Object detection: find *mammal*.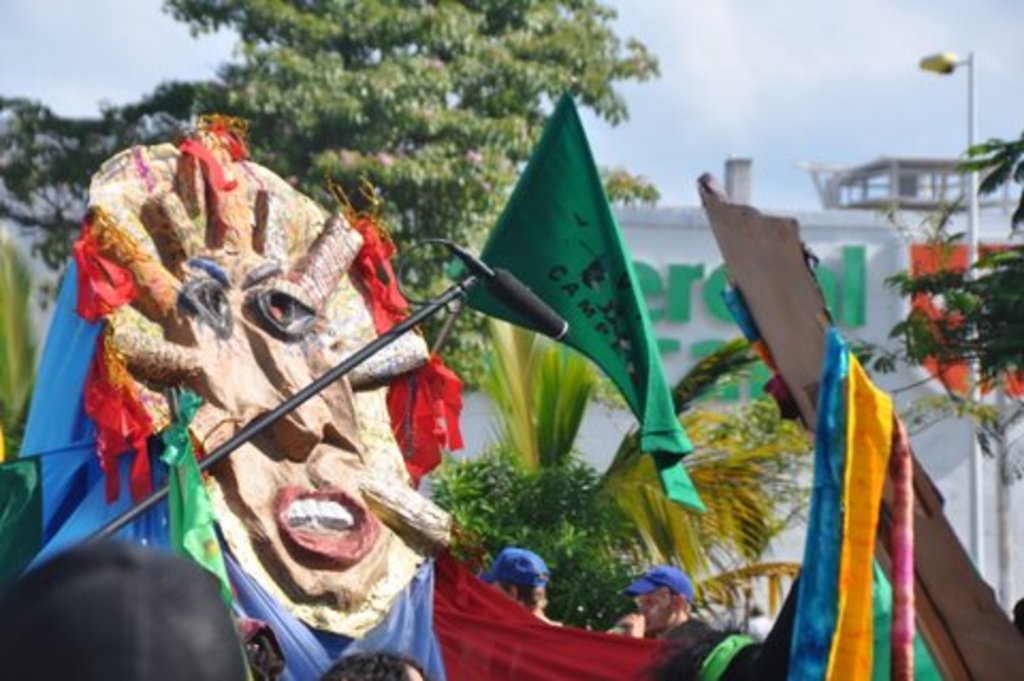
bbox(587, 555, 700, 668).
